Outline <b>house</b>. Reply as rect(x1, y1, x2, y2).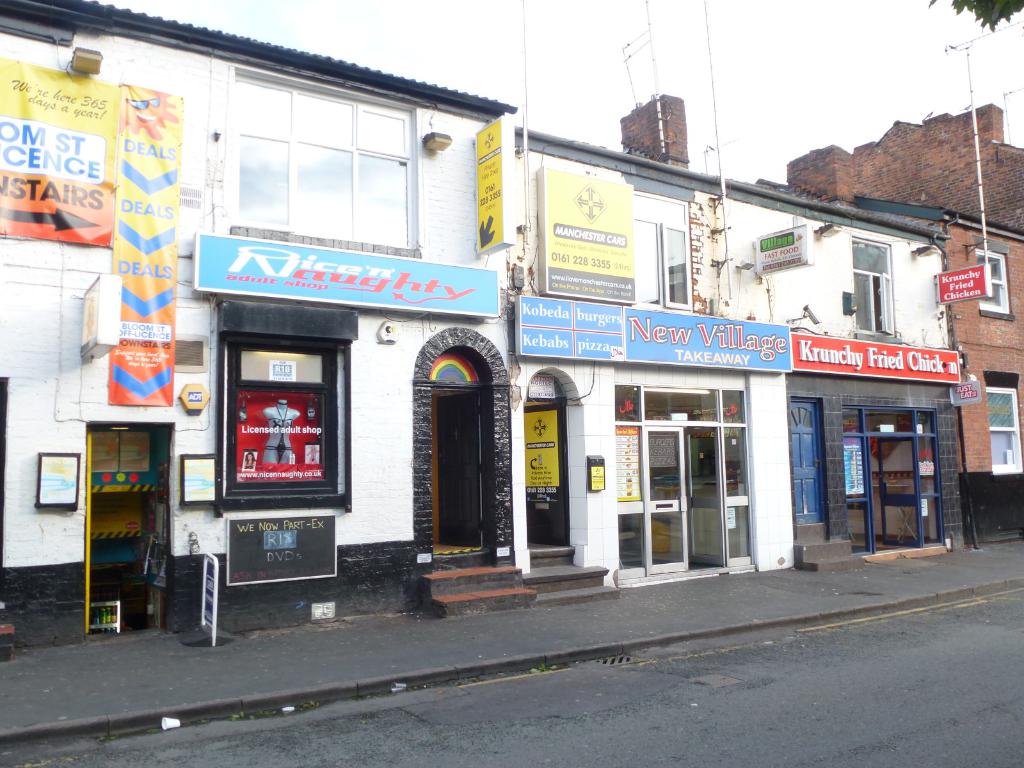
rect(830, 192, 1023, 548).
